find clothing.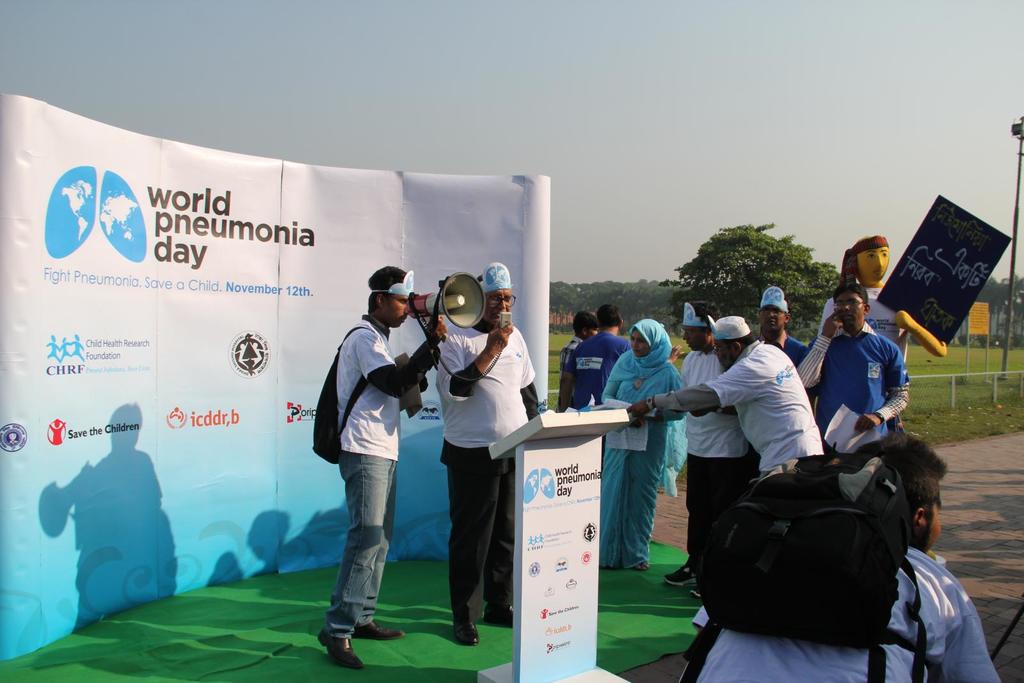
pyautogui.locateOnScreen(796, 322, 913, 463).
